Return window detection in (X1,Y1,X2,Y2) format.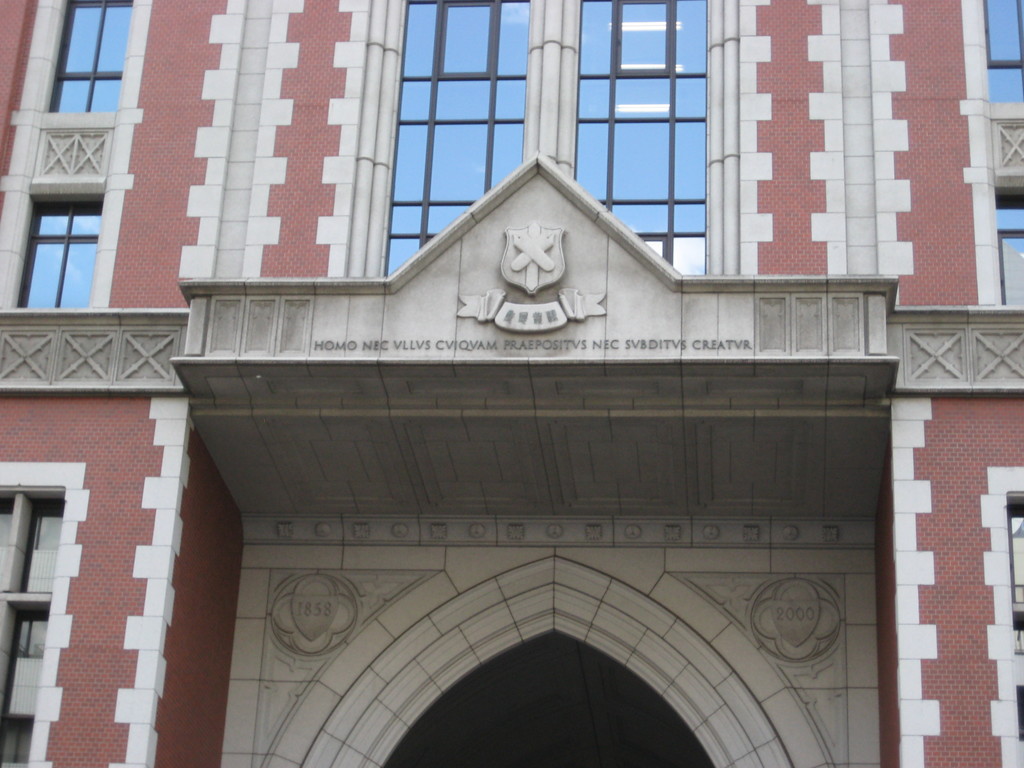
(991,0,1023,104).
